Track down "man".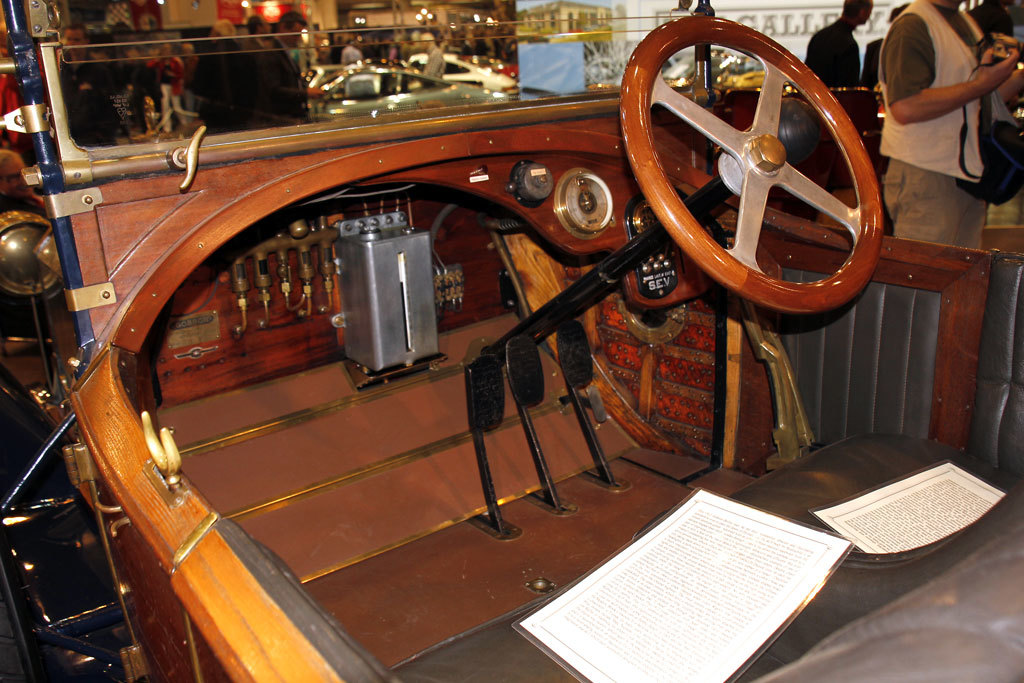
Tracked to <box>877,0,1019,245</box>.
